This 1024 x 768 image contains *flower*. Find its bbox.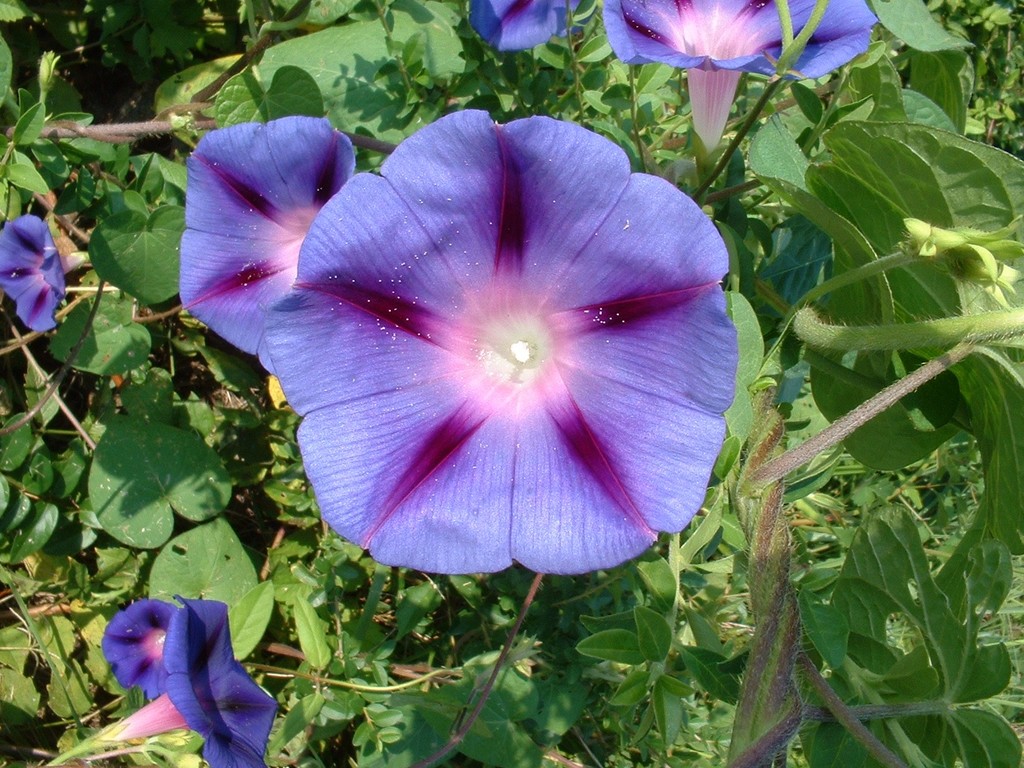
(262, 103, 739, 579).
